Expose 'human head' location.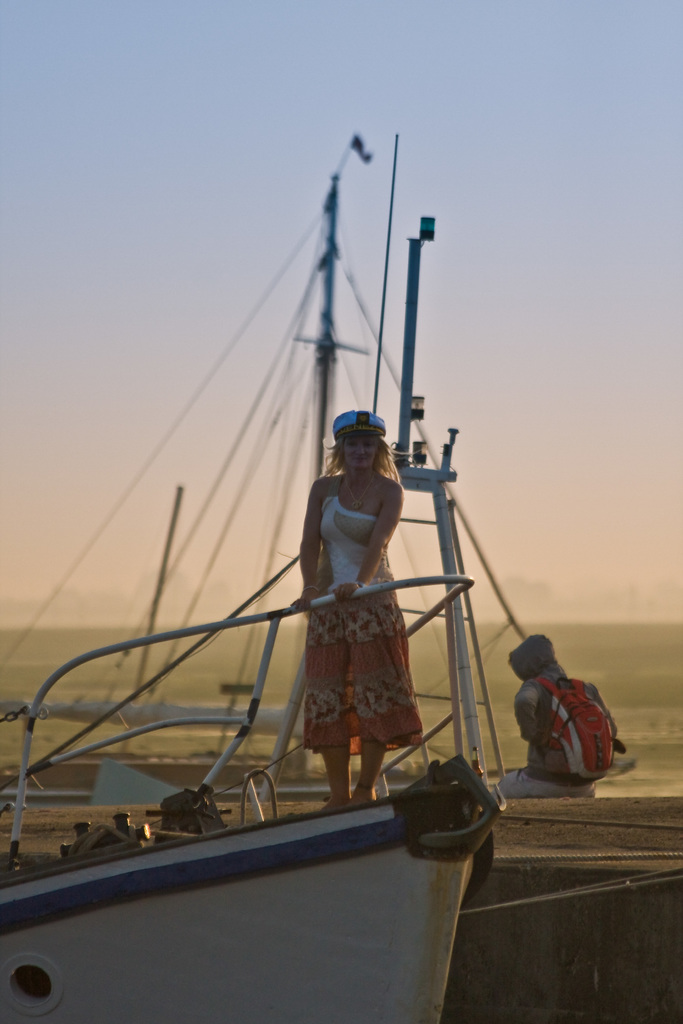
Exposed at <bbox>321, 409, 397, 483</bbox>.
